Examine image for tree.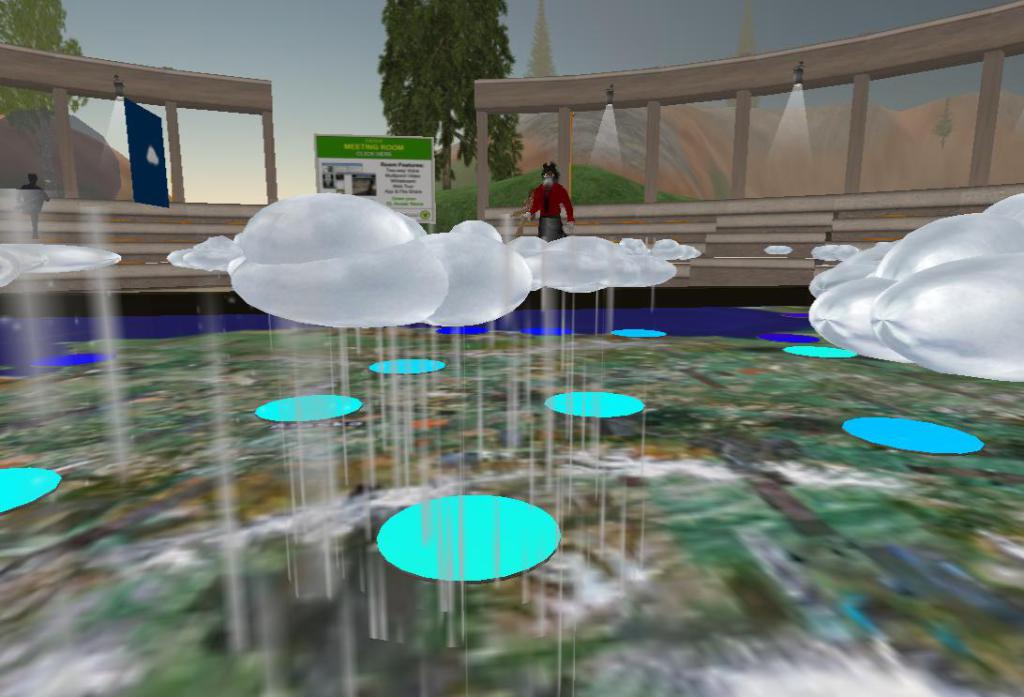
Examination result: <box>376,0,511,191</box>.
